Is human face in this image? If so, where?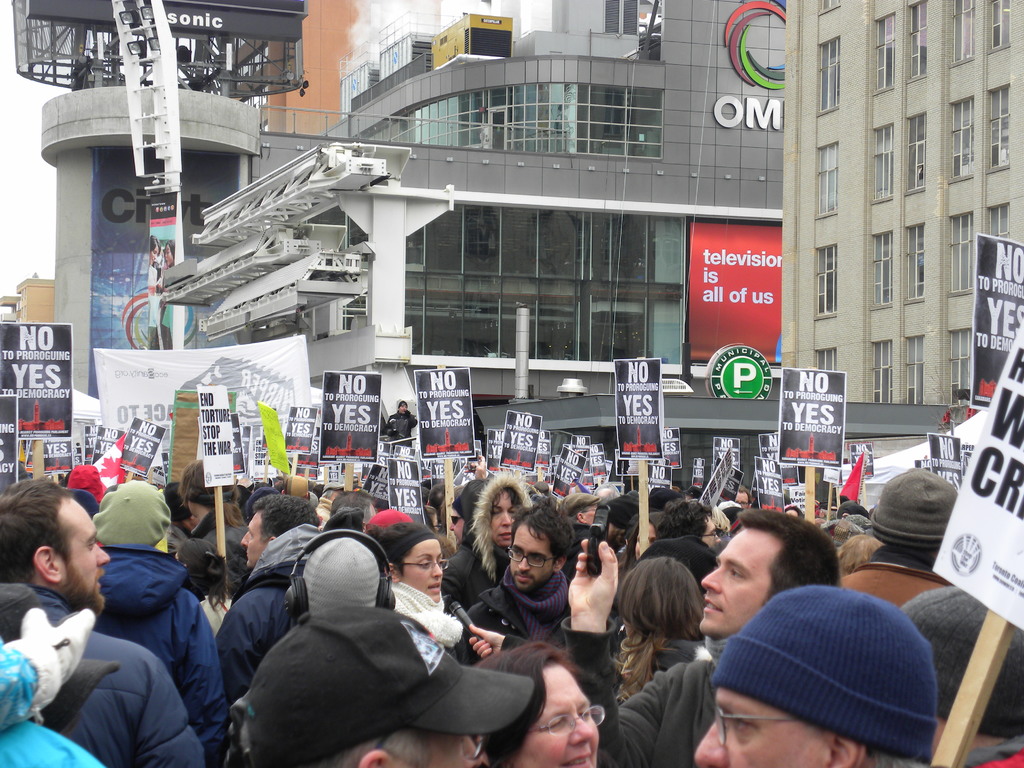
Yes, at rect(691, 687, 826, 767).
